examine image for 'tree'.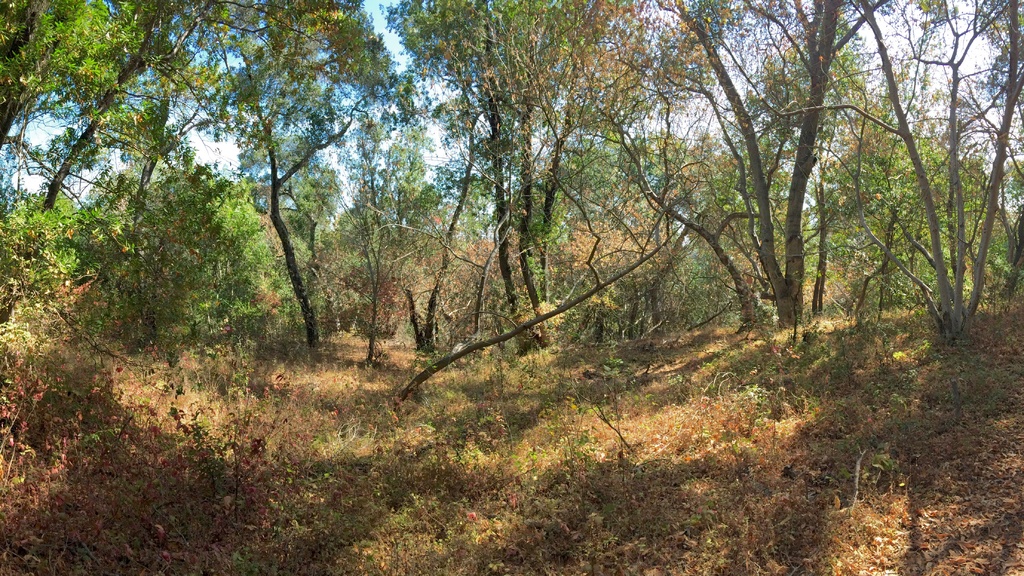
Examination result: l=732, t=23, r=863, b=195.
